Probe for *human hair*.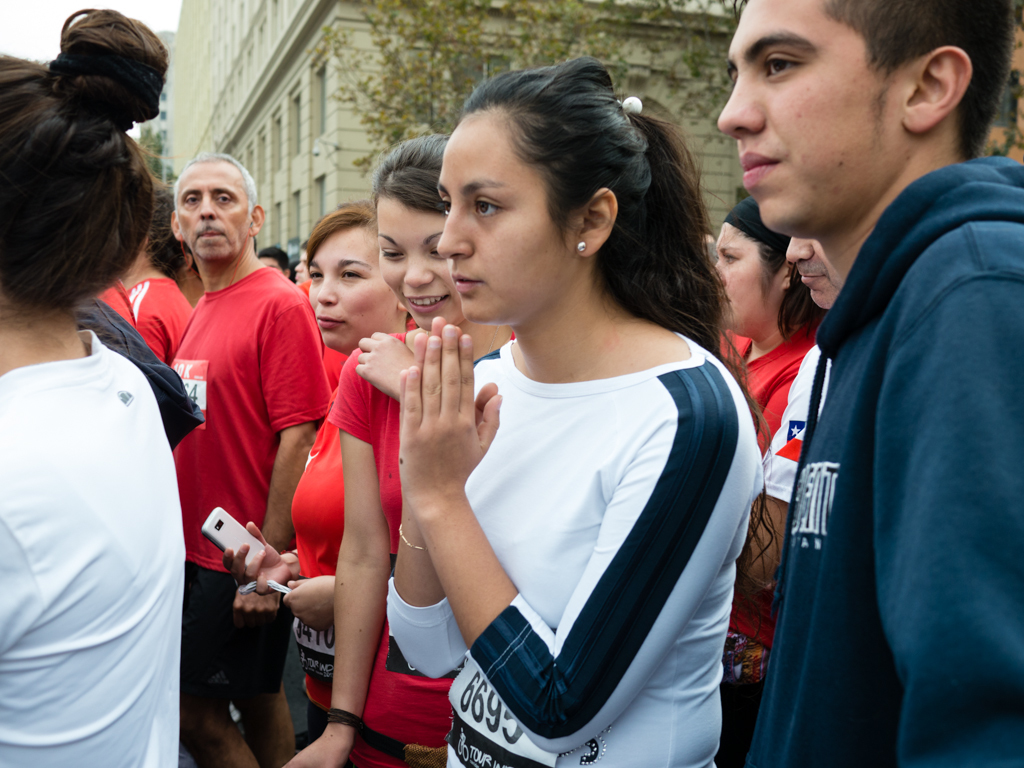
Probe result: x1=306 y1=198 x2=373 y2=276.
